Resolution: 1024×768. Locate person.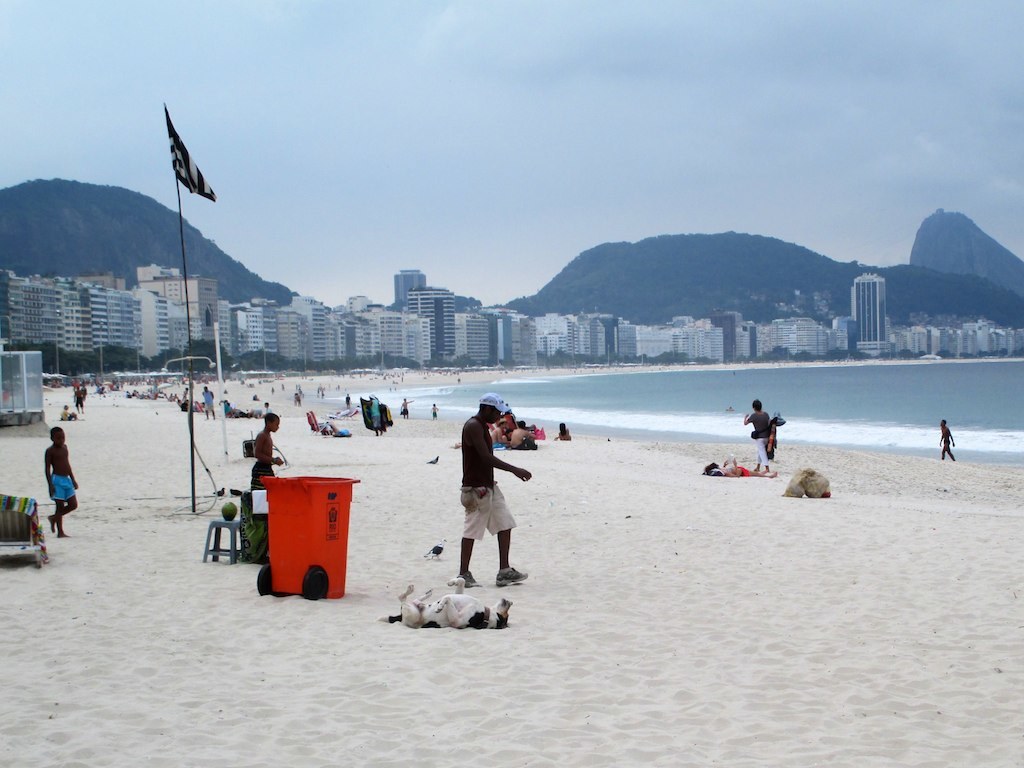
select_region(42, 423, 84, 536).
